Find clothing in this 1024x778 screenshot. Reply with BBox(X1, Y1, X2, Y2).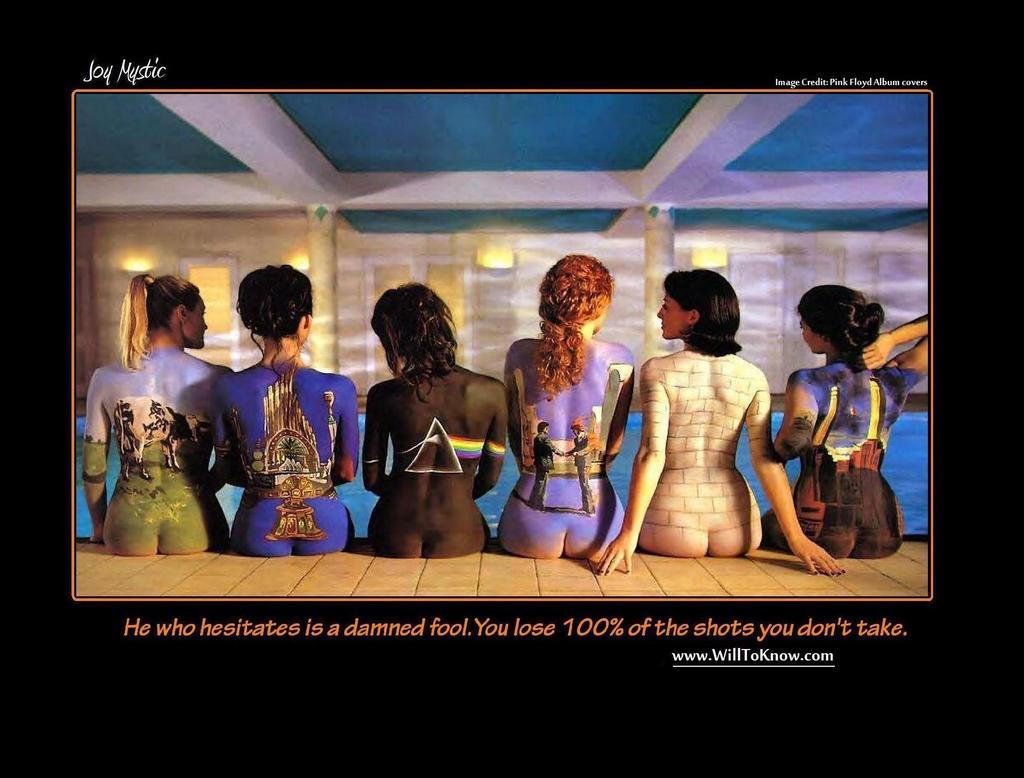
BBox(570, 428, 591, 500).
